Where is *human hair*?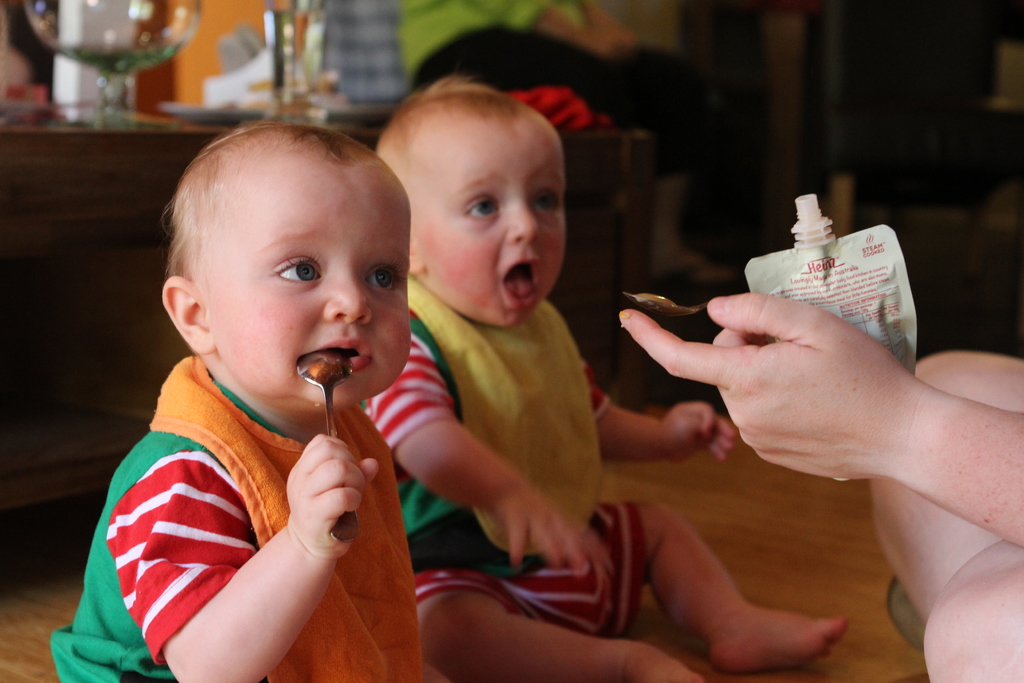
<box>372,65,534,149</box>.
